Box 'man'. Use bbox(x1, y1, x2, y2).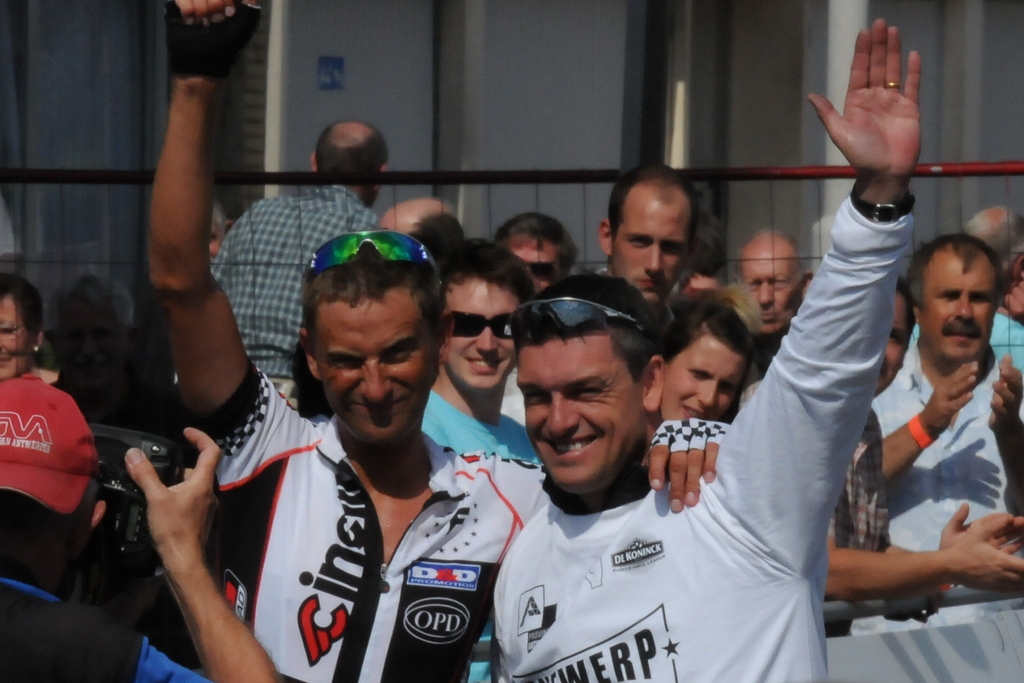
bbox(420, 236, 539, 682).
